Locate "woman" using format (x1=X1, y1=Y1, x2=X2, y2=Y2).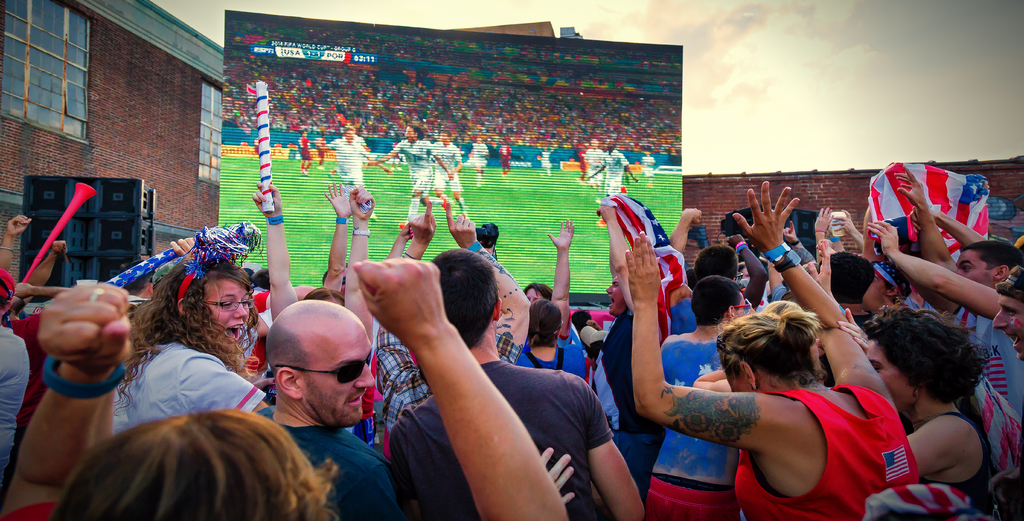
(x1=107, y1=255, x2=265, y2=444).
